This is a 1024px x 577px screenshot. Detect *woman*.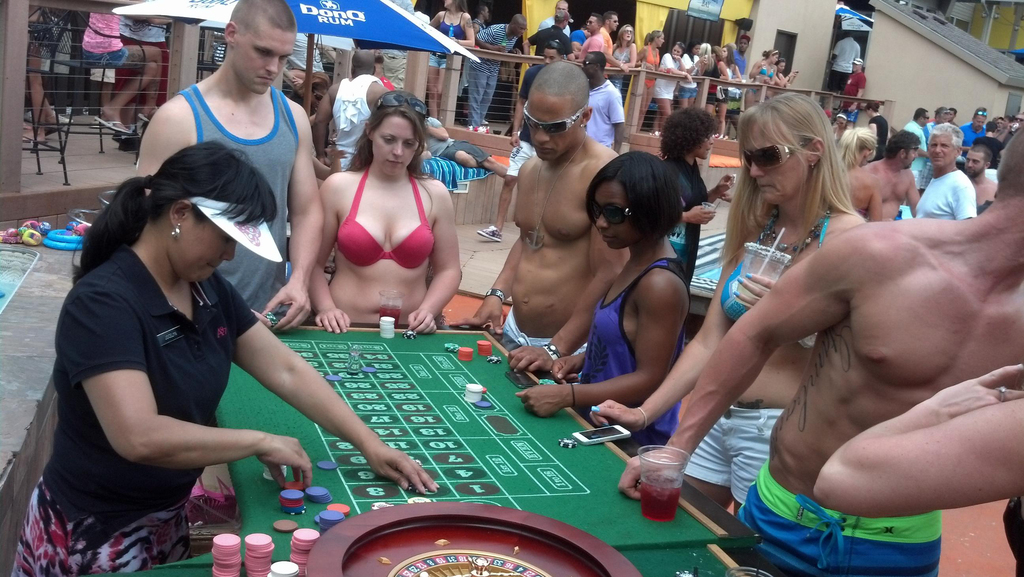
rect(652, 40, 691, 138).
